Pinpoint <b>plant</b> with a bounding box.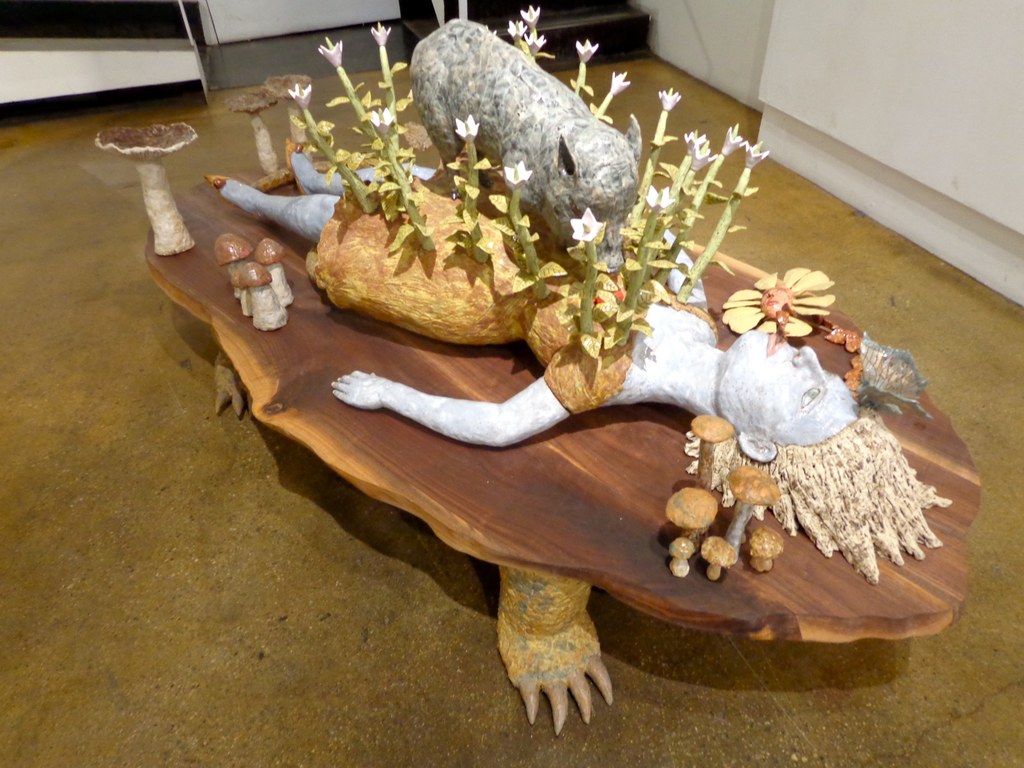
[653, 124, 756, 298].
